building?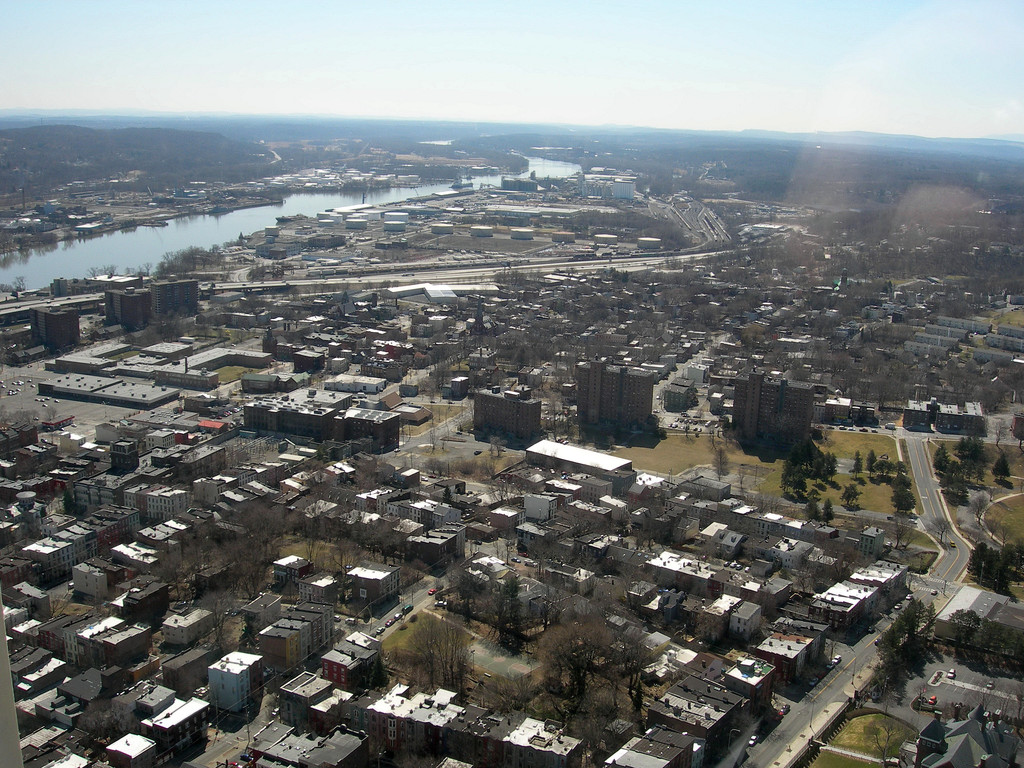
rect(292, 349, 324, 371)
